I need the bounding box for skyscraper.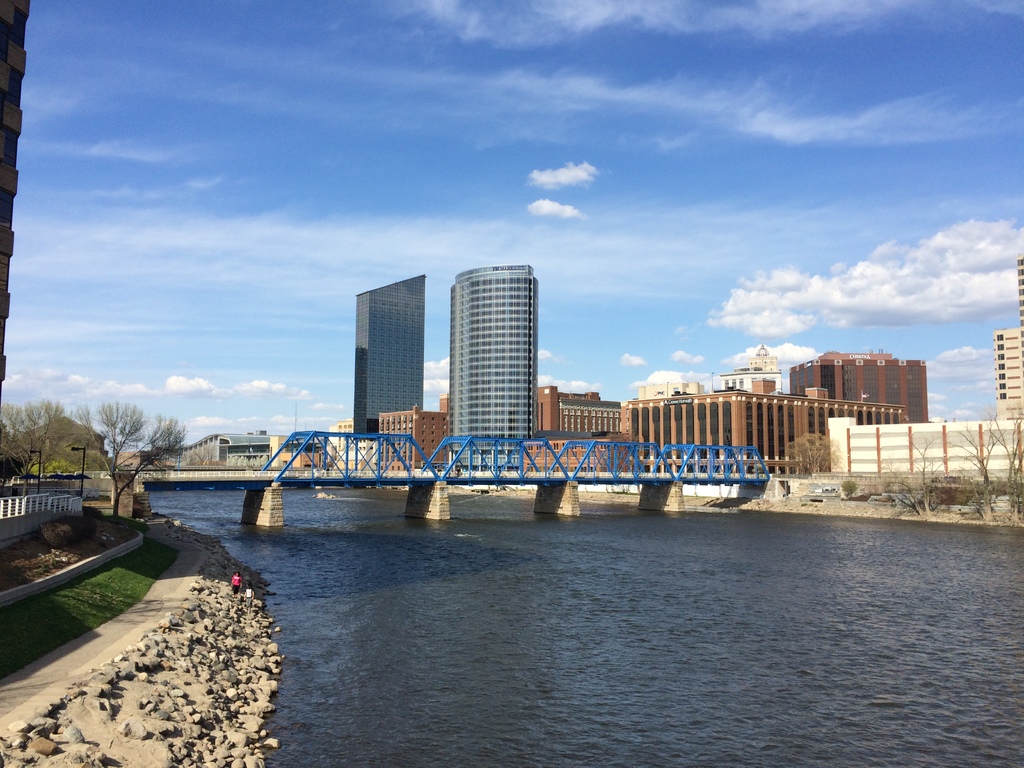
Here it is: [0,0,30,422].
